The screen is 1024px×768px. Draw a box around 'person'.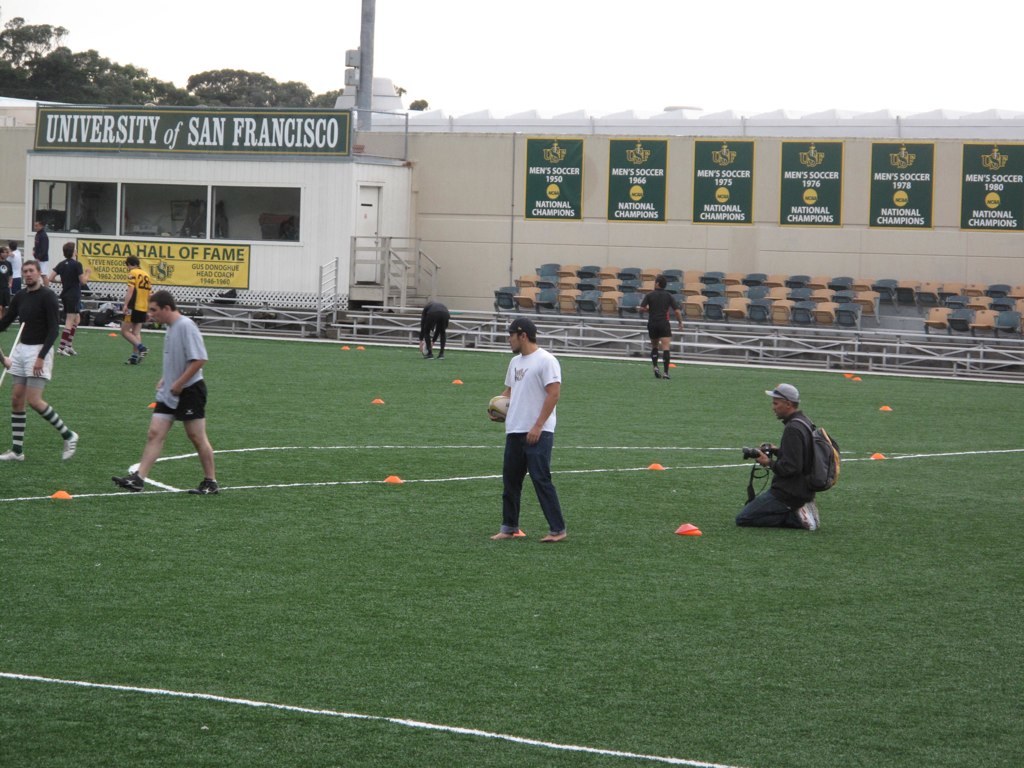
bbox(120, 254, 153, 361).
